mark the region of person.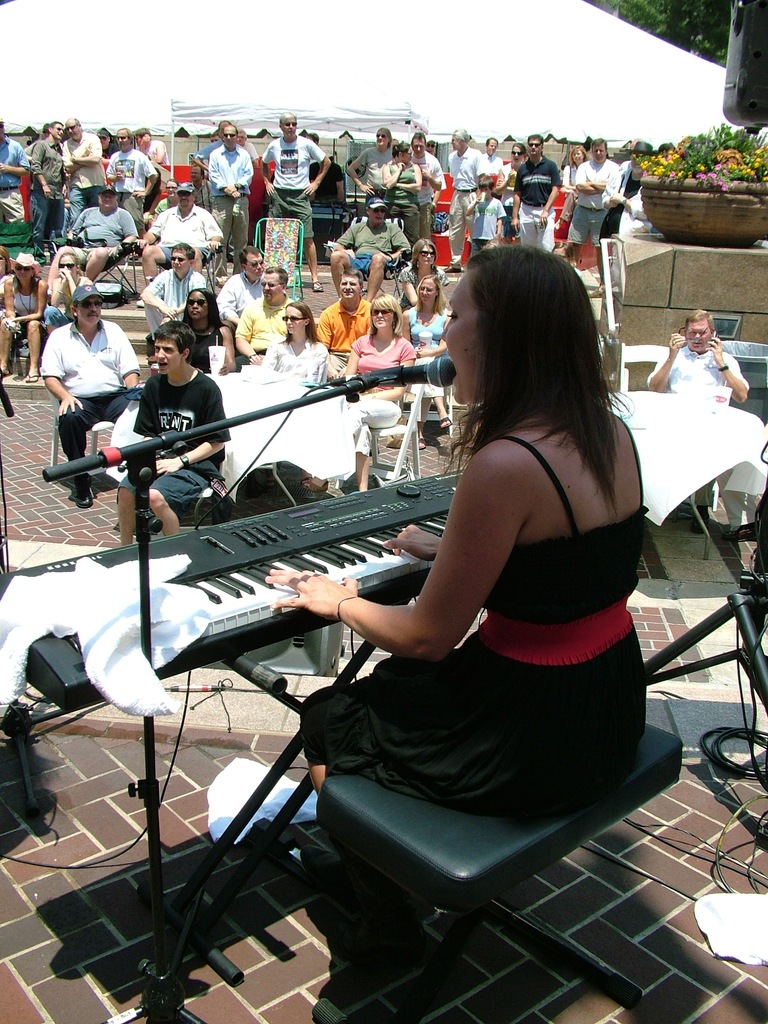
Region: [x1=508, y1=135, x2=563, y2=234].
